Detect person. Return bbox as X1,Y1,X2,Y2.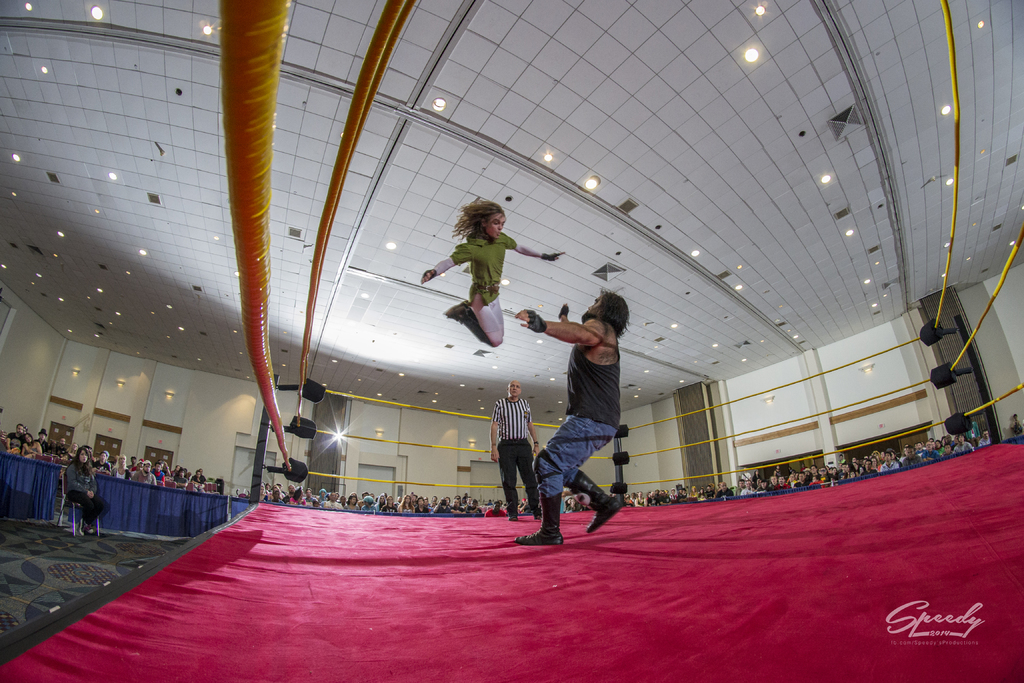
7,425,25,452.
